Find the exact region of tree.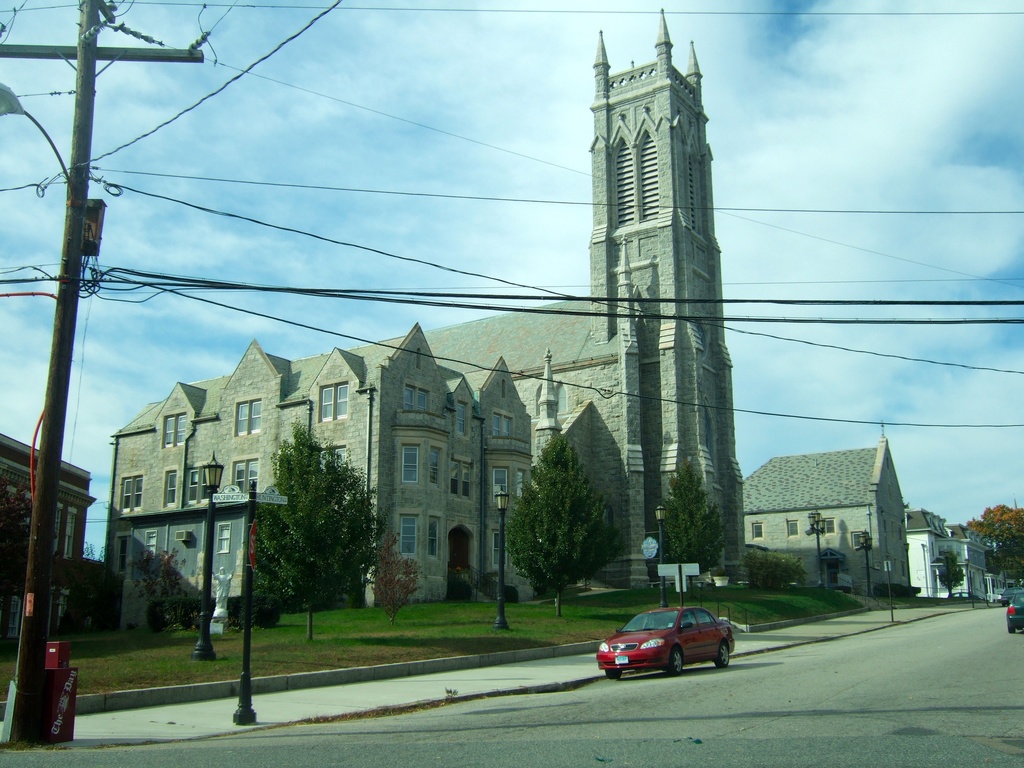
Exact region: (x1=251, y1=421, x2=387, y2=647).
